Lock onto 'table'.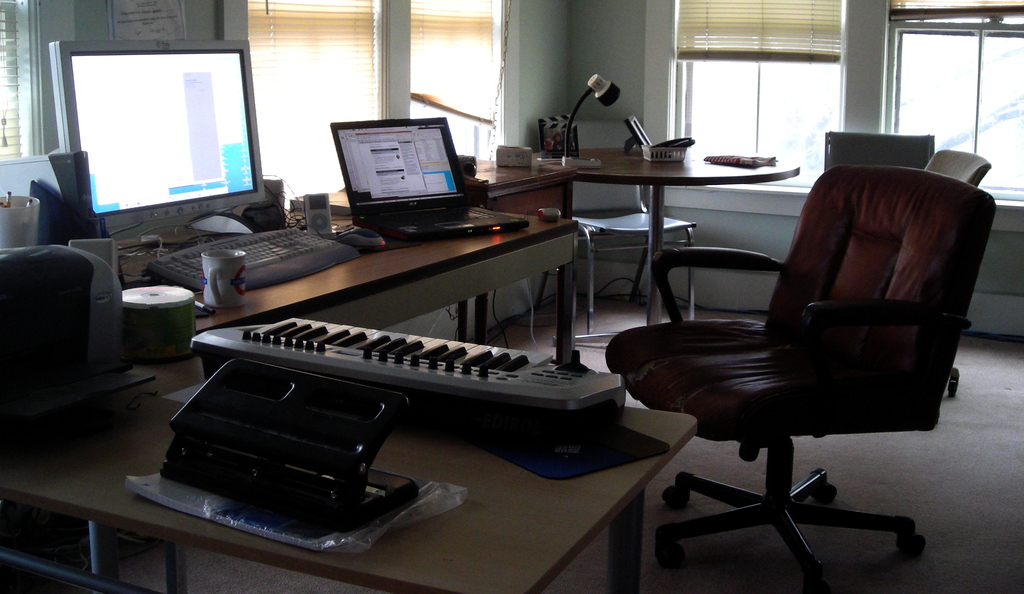
Locked: BBox(0, 197, 582, 432).
